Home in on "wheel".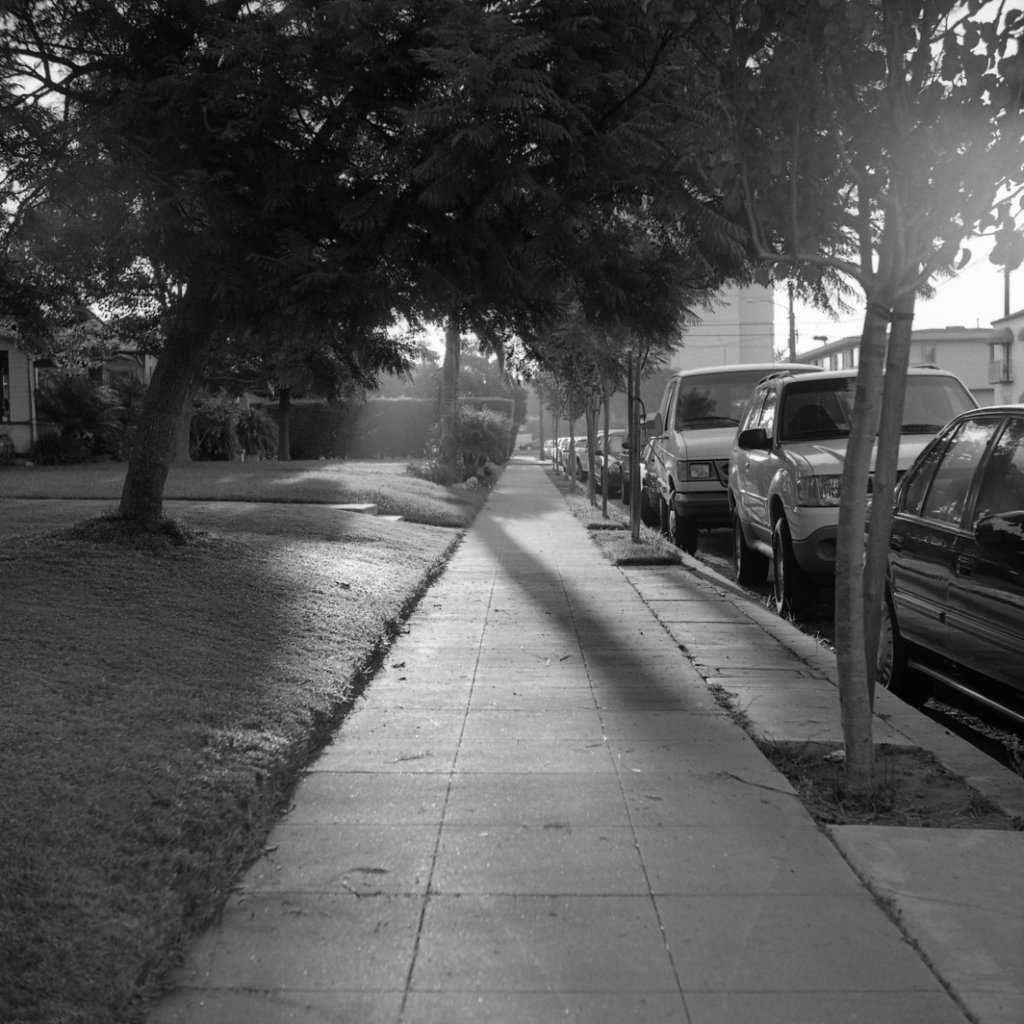
Homed in at 732/510/767/586.
